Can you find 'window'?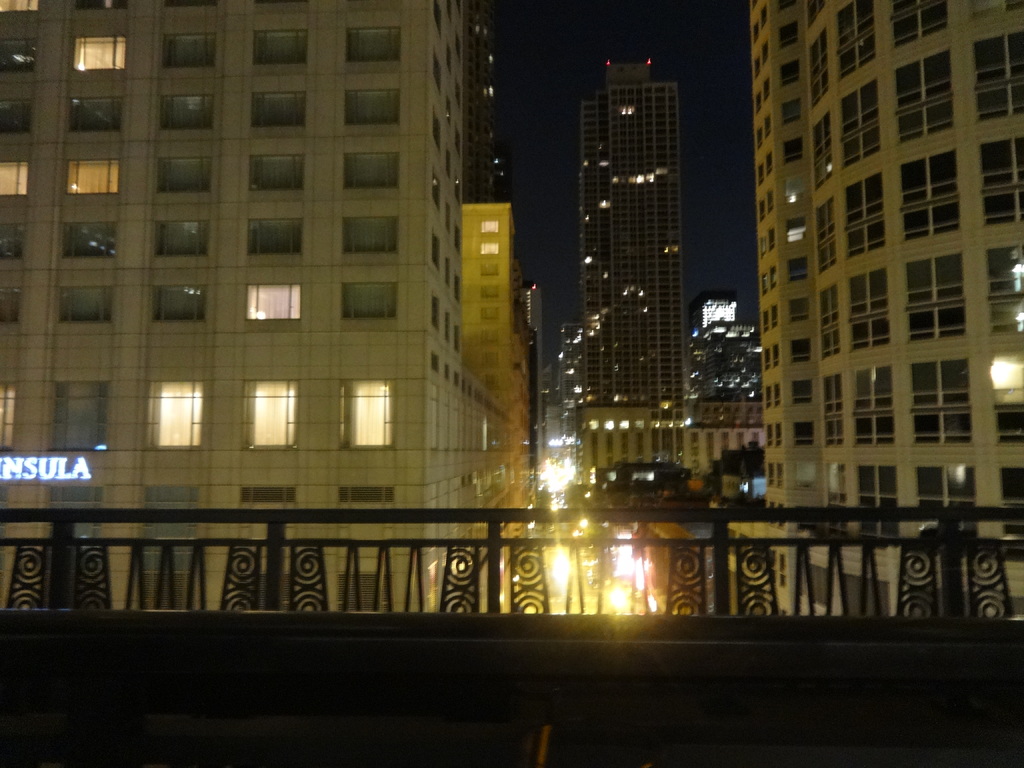
Yes, bounding box: bbox(783, 94, 803, 125).
